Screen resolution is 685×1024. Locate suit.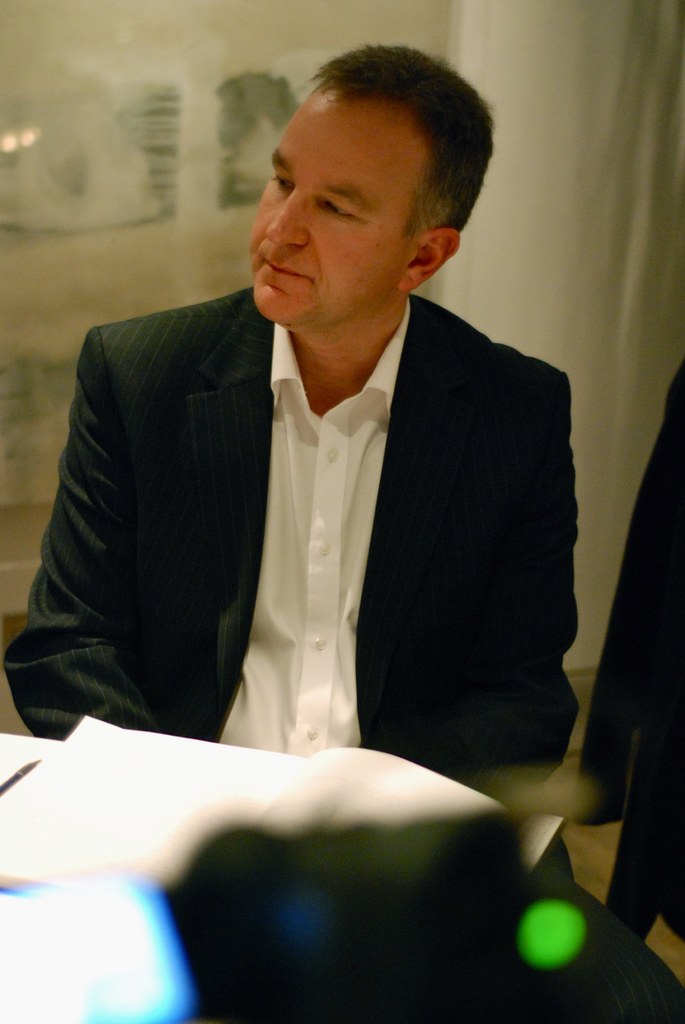
detection(33, 198, 563, 794).
